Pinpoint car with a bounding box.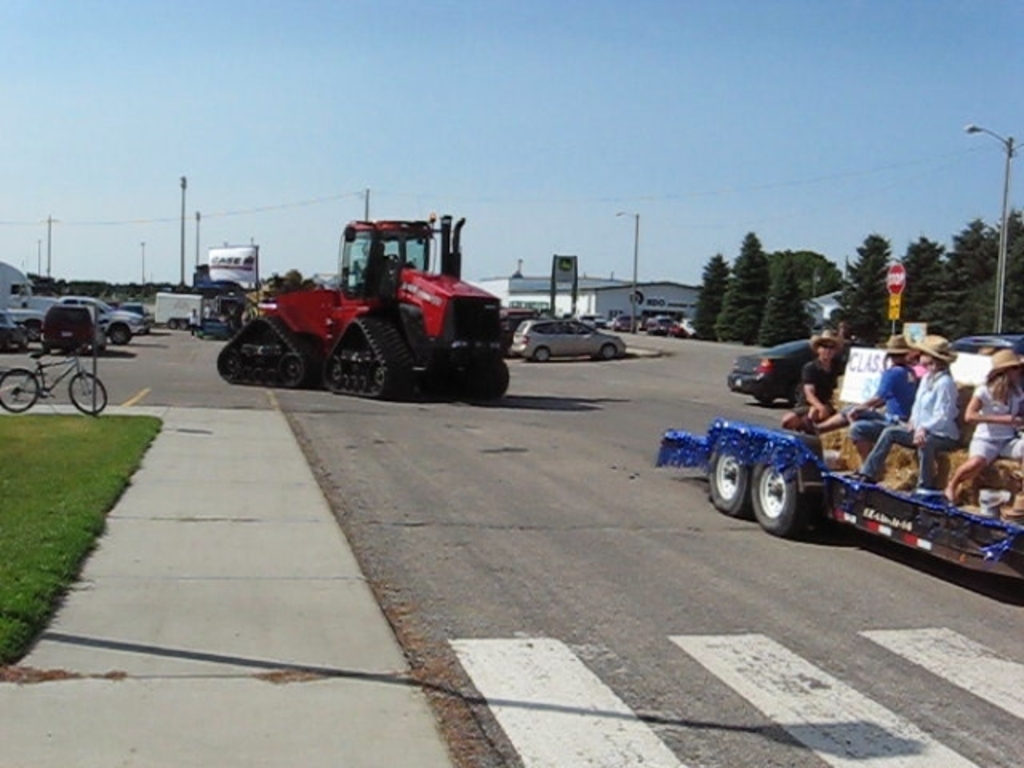
(left=728, top=338, right=854, bottom=400).
